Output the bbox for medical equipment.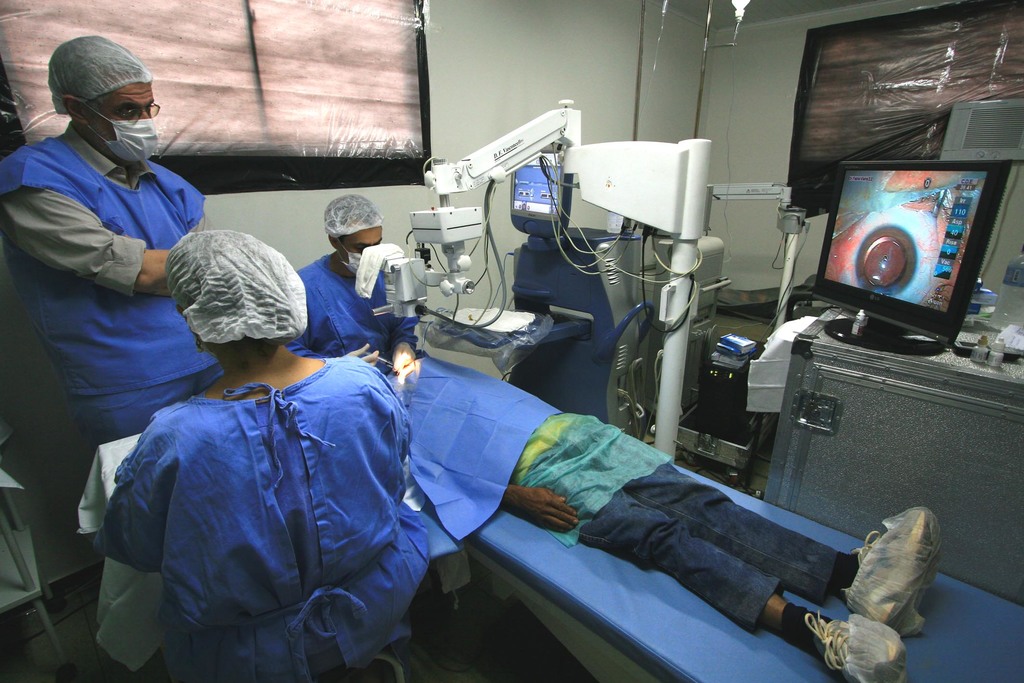
[671,179,813,498].
